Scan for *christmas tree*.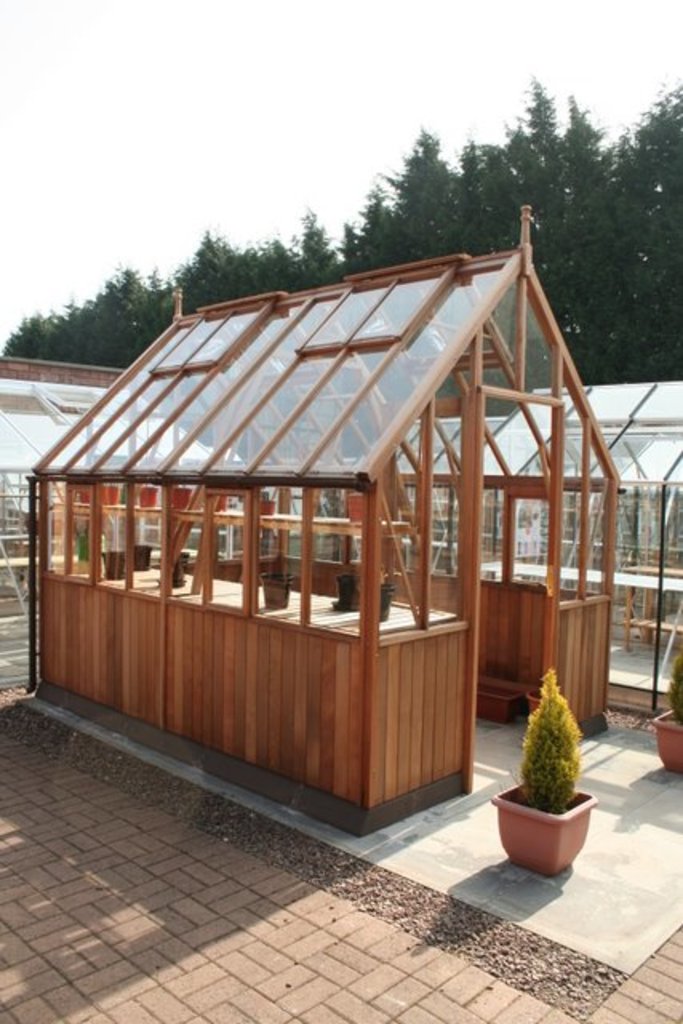
Scan result: (left=520, top=672, right=577, bottom=819).
